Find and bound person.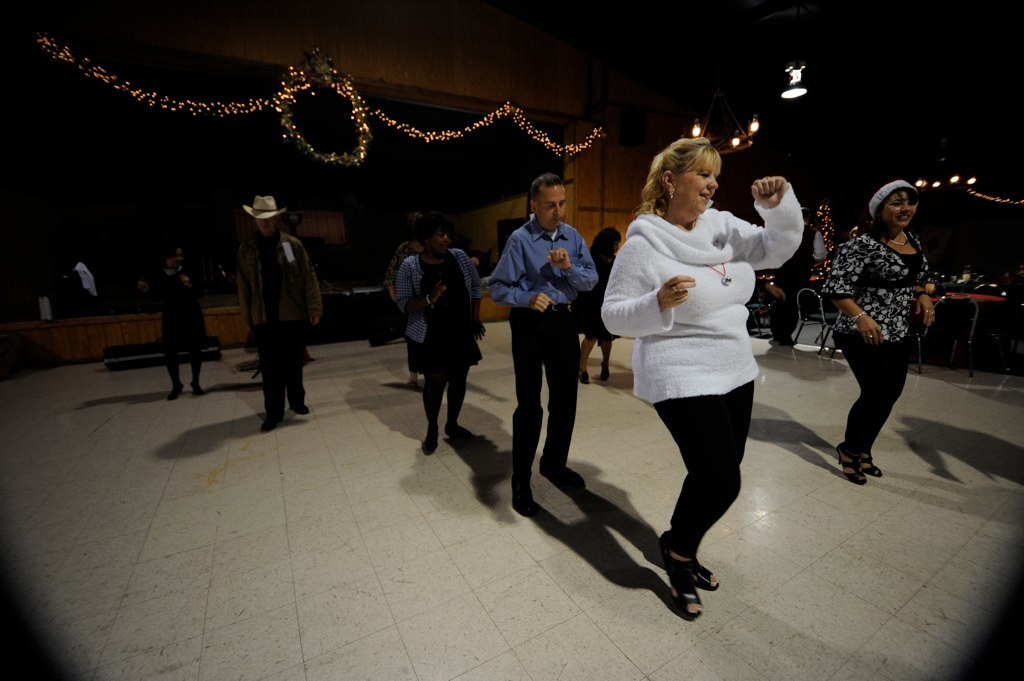
Bound: box=[386, 220, 473, 392].
